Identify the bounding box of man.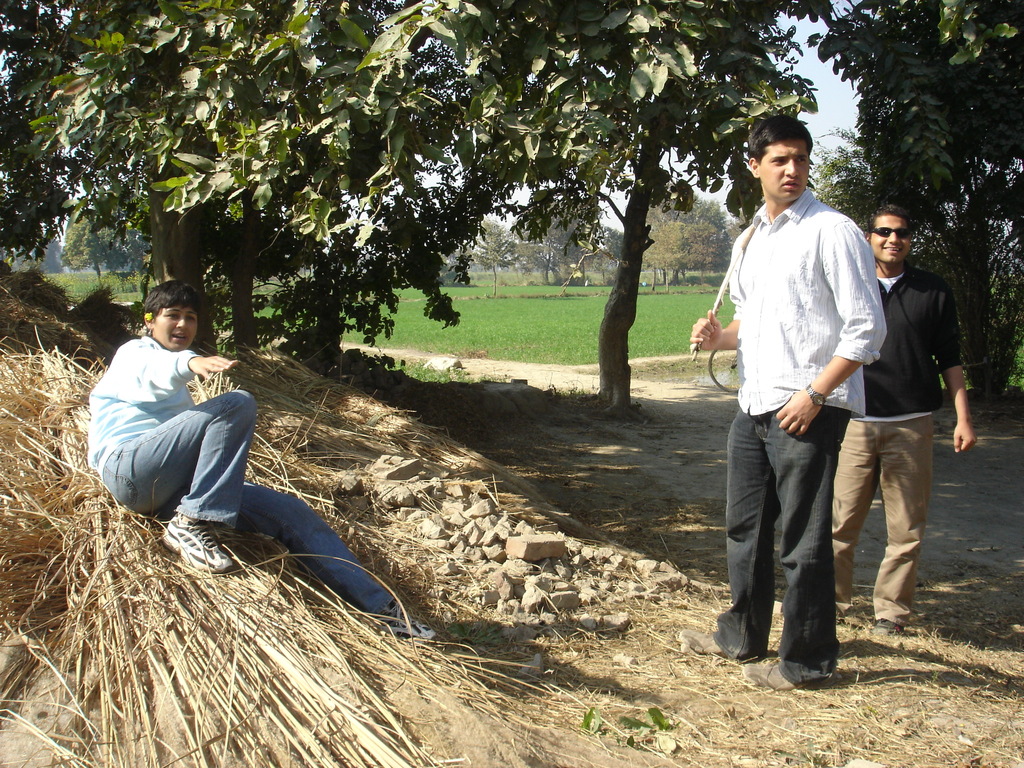
(x1=724, y1=137, x2=906, y2=682).
